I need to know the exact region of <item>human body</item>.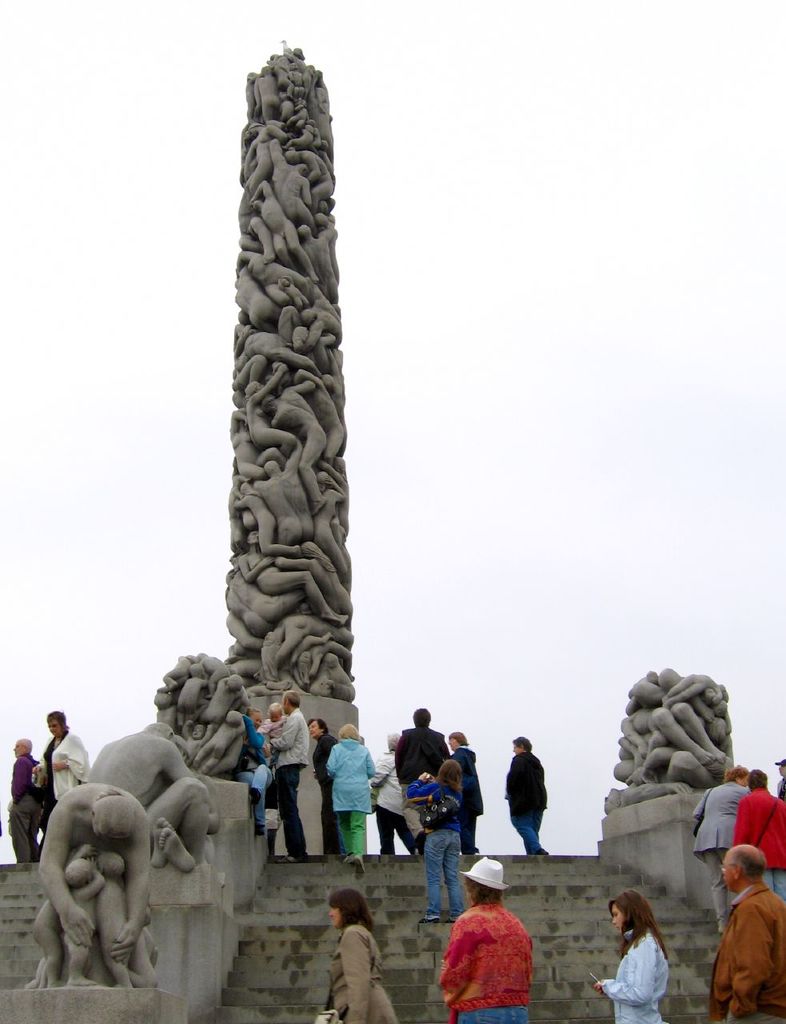
Region: [274, 709, 309, 860].
